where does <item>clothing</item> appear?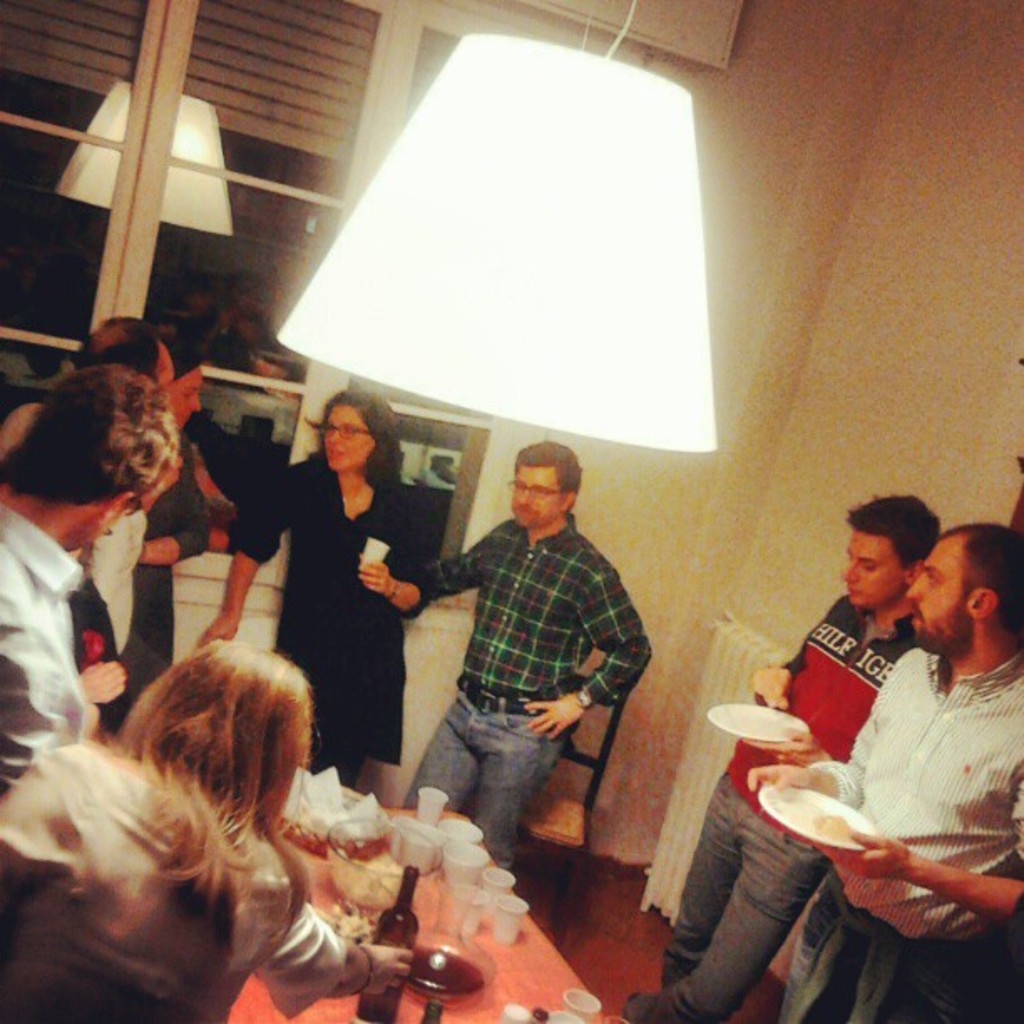
Appears at 619/589/925/1022.
